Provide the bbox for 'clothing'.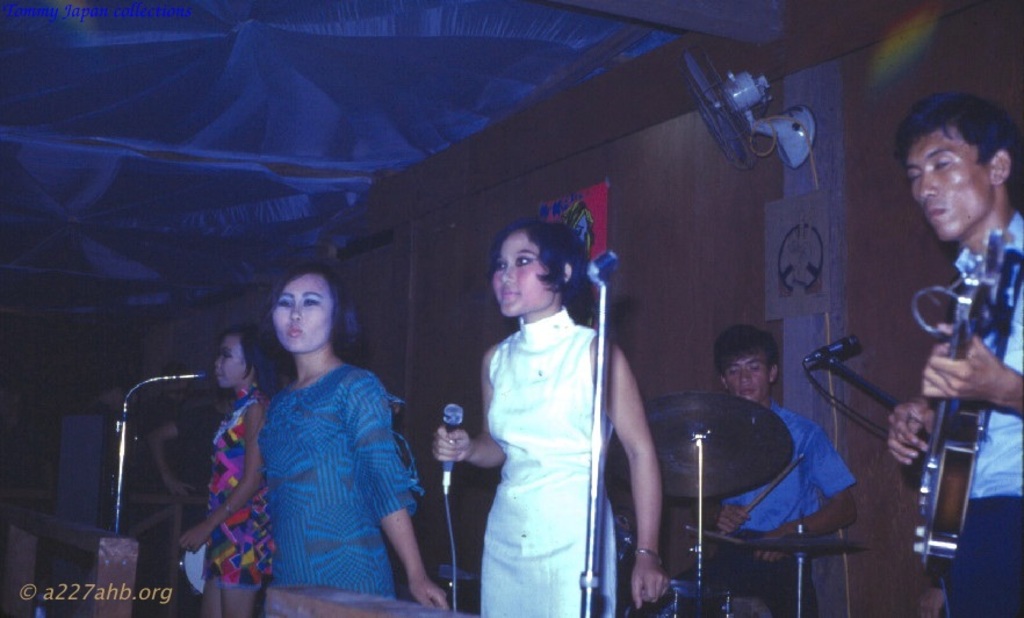
[x1=672, y1=398, x2=858, y2=617].
